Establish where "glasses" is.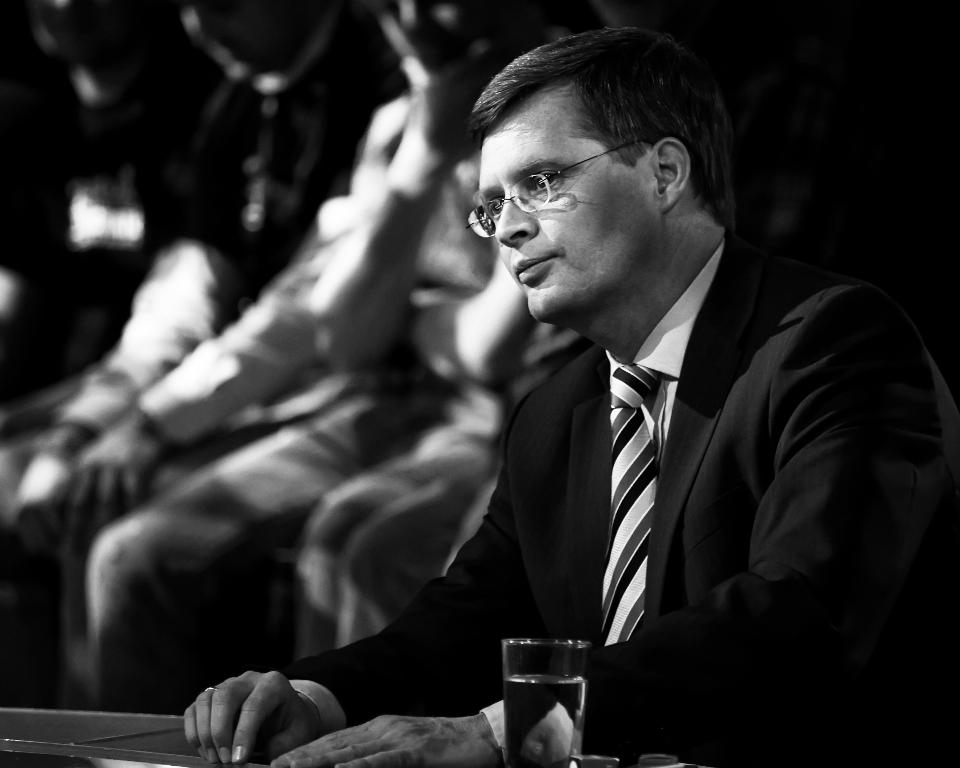
Established at bbox(464, 151, 613, 211).
